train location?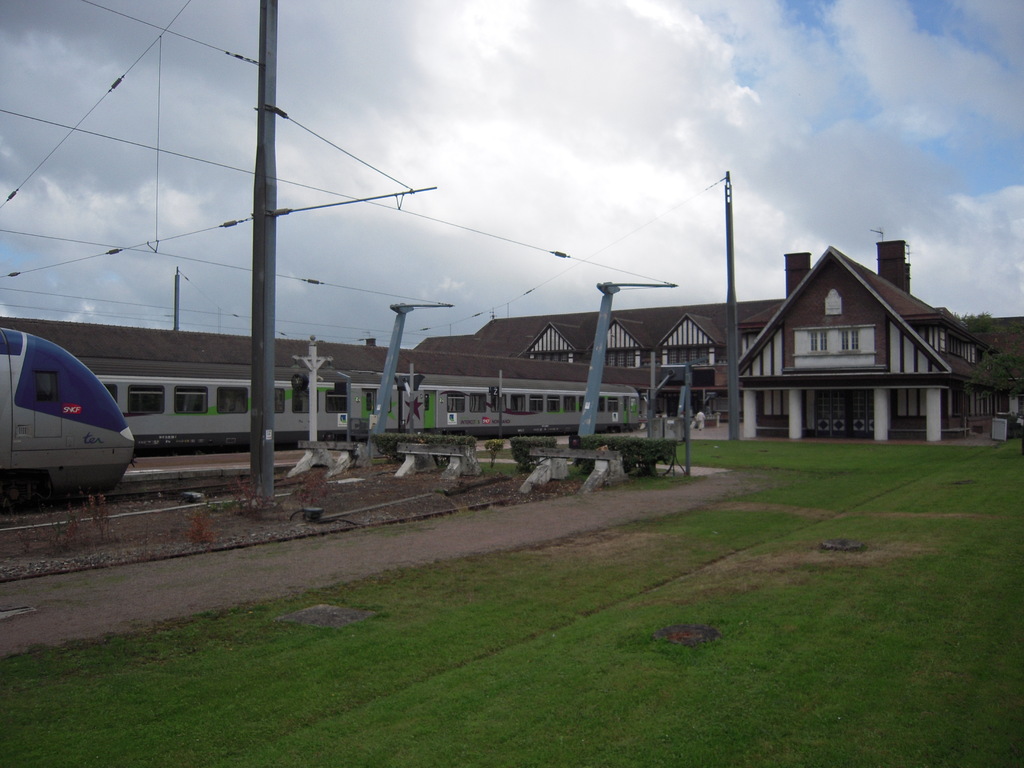
region(0, 326, 134, 511)
